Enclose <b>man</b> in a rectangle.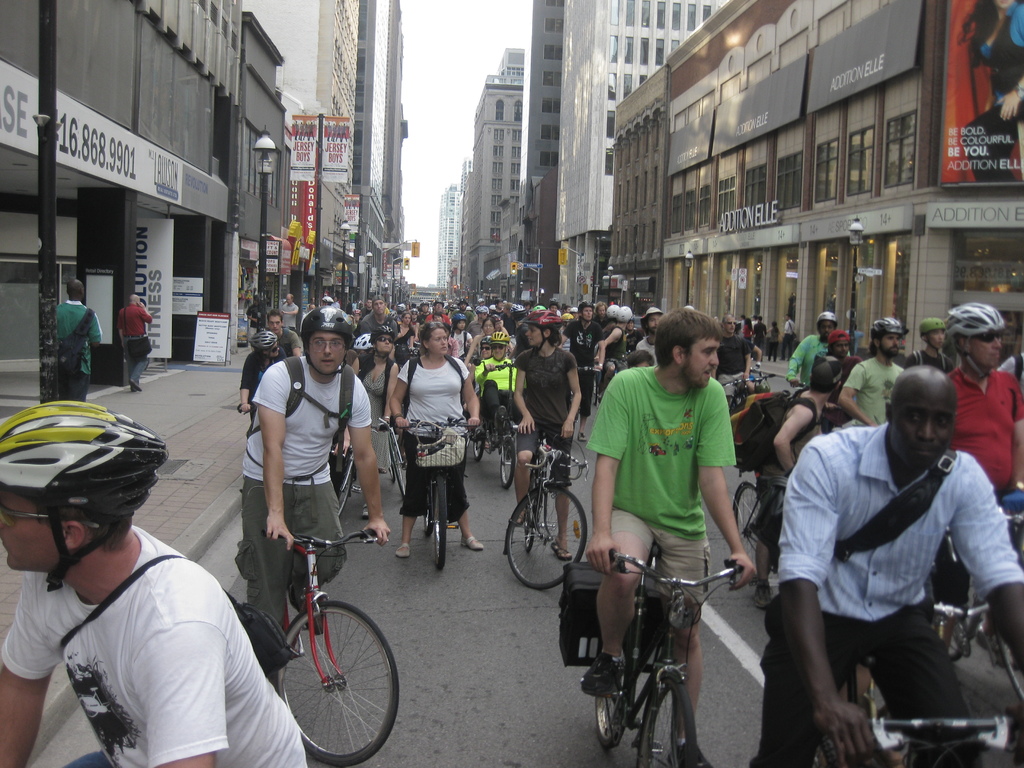
l=118, t=291, r=161, b=400.
